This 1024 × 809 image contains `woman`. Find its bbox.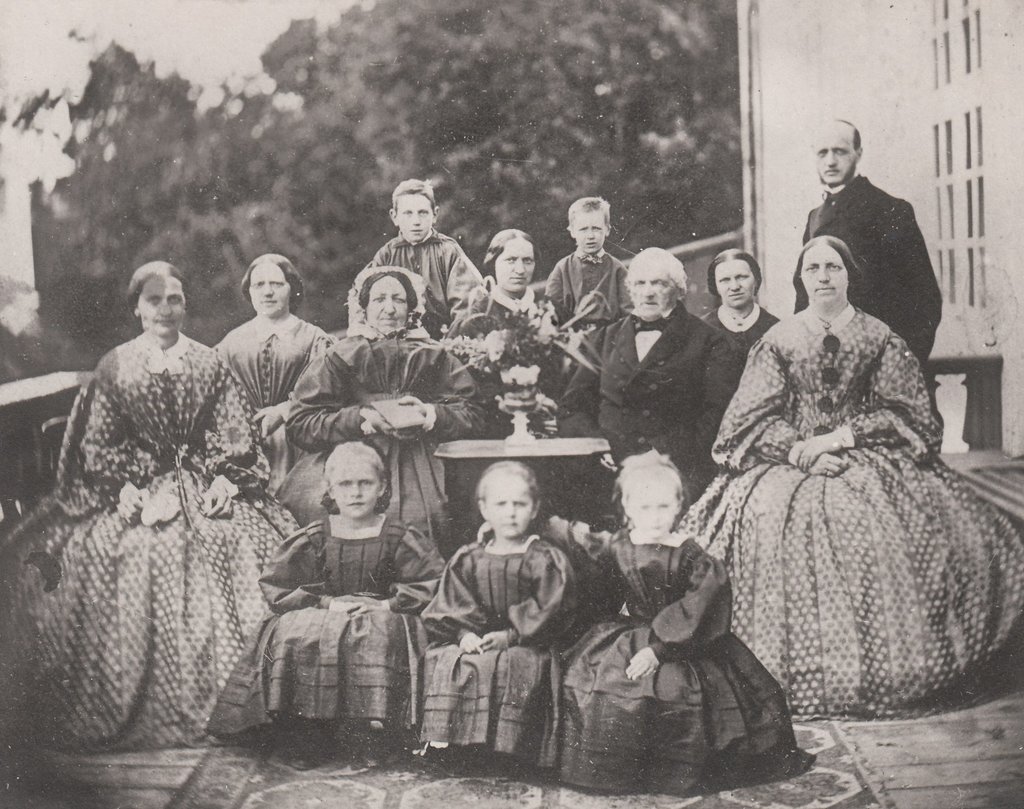
445 222 564 391.
